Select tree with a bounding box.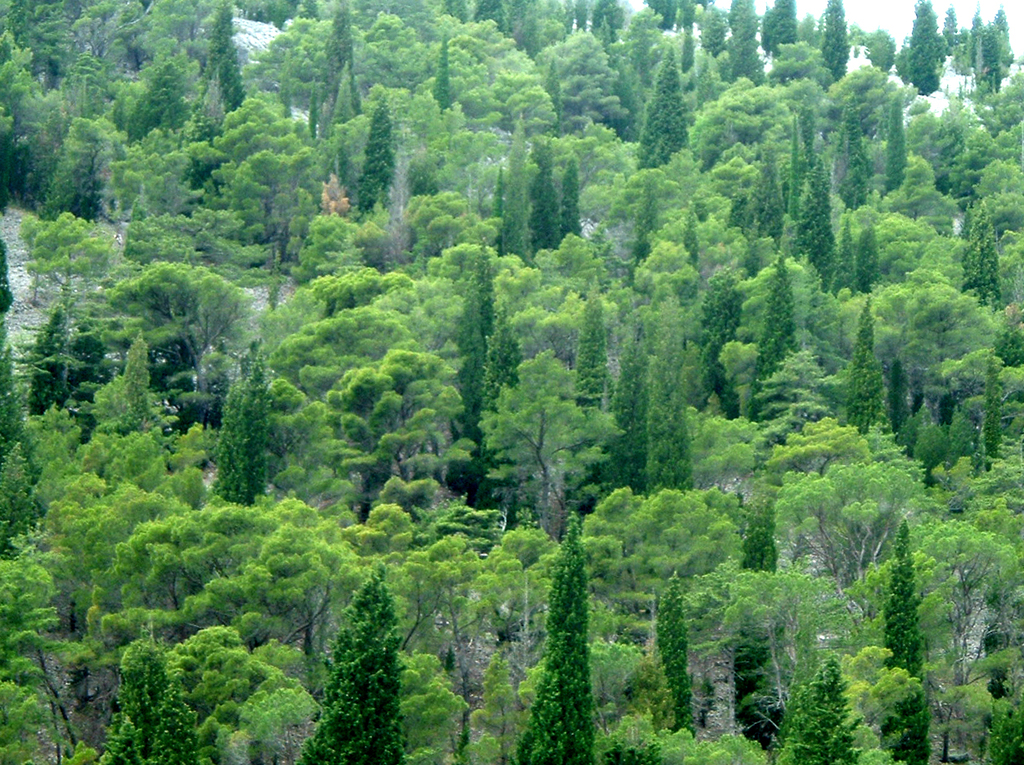
<bbox>96, 621, 199, 764</bbox>.
